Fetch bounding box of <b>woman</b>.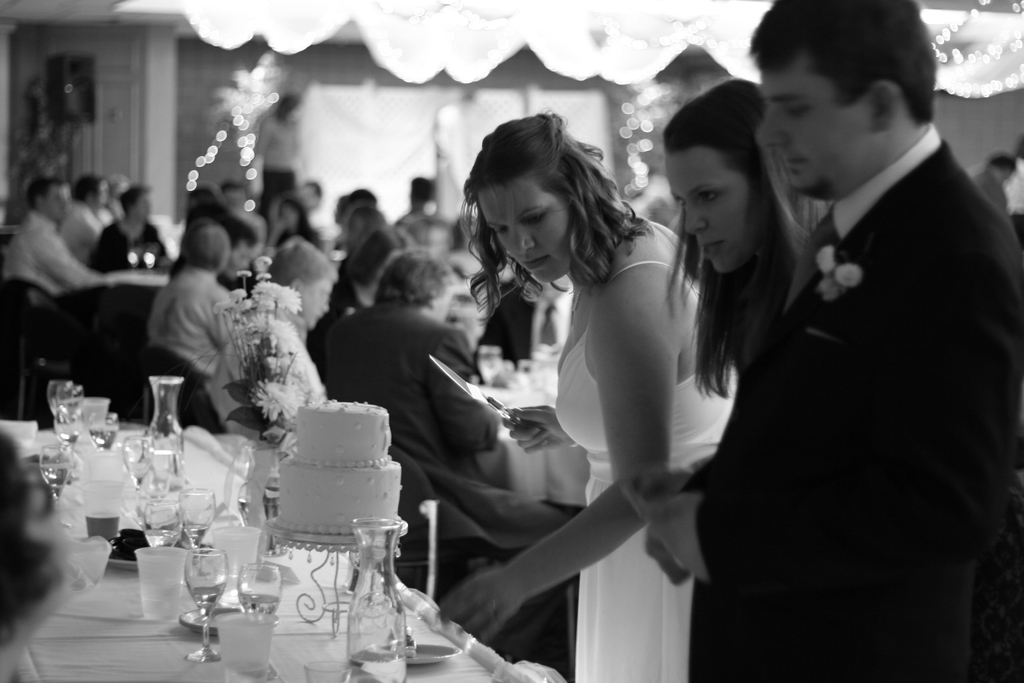
Bbox: crop(264, 193, 314, 252).
